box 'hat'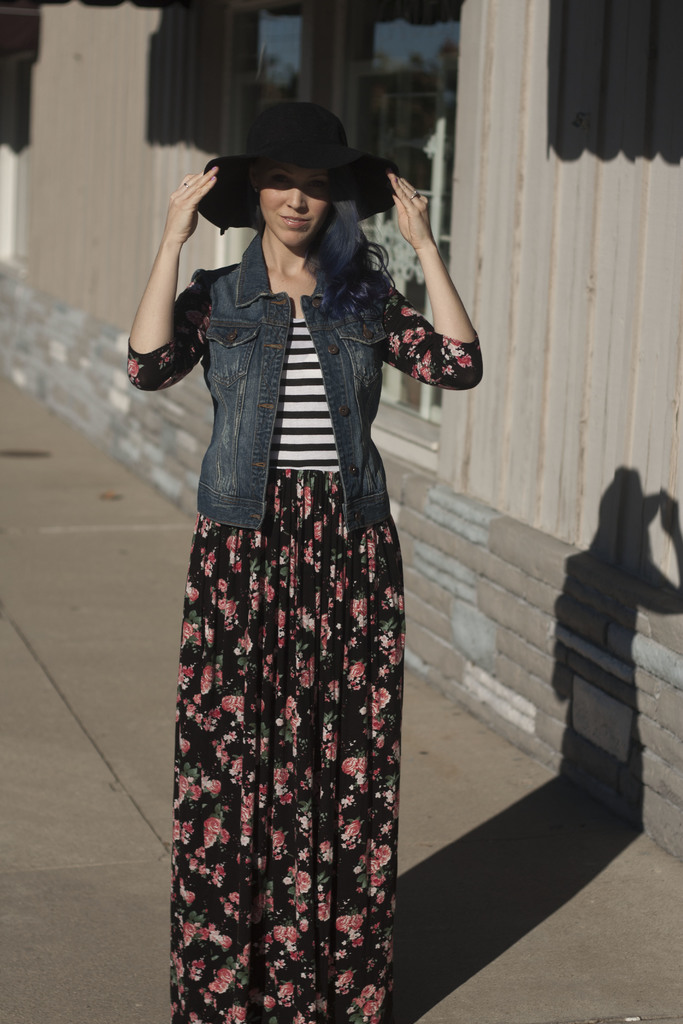
left=192, top=108, right=400, bottom=232
